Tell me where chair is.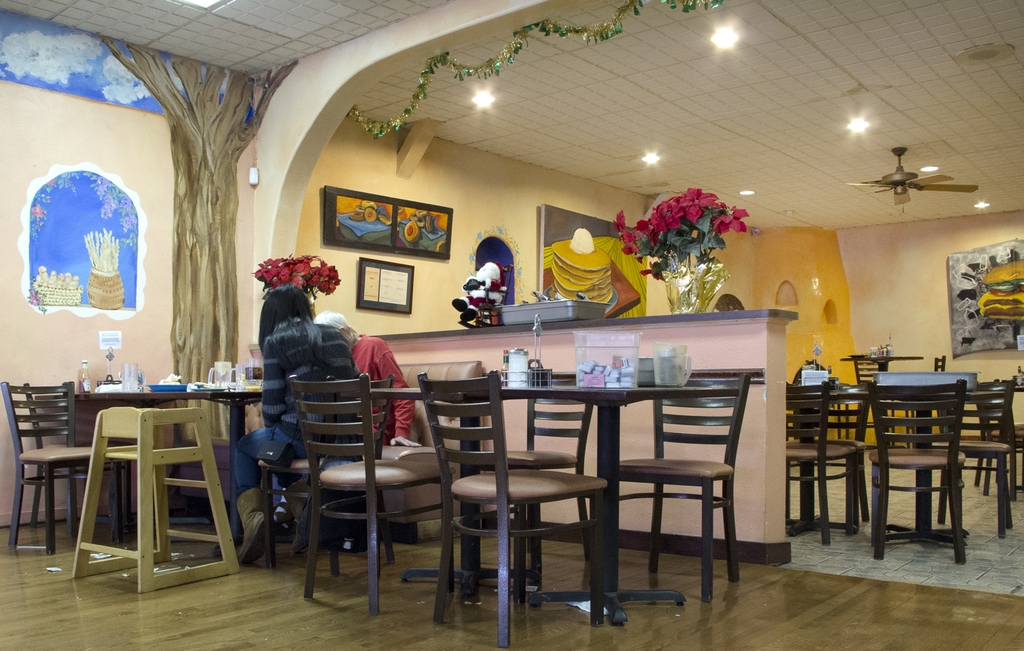
chair is at [left=972, top=379, right=1023, bottom=496].
